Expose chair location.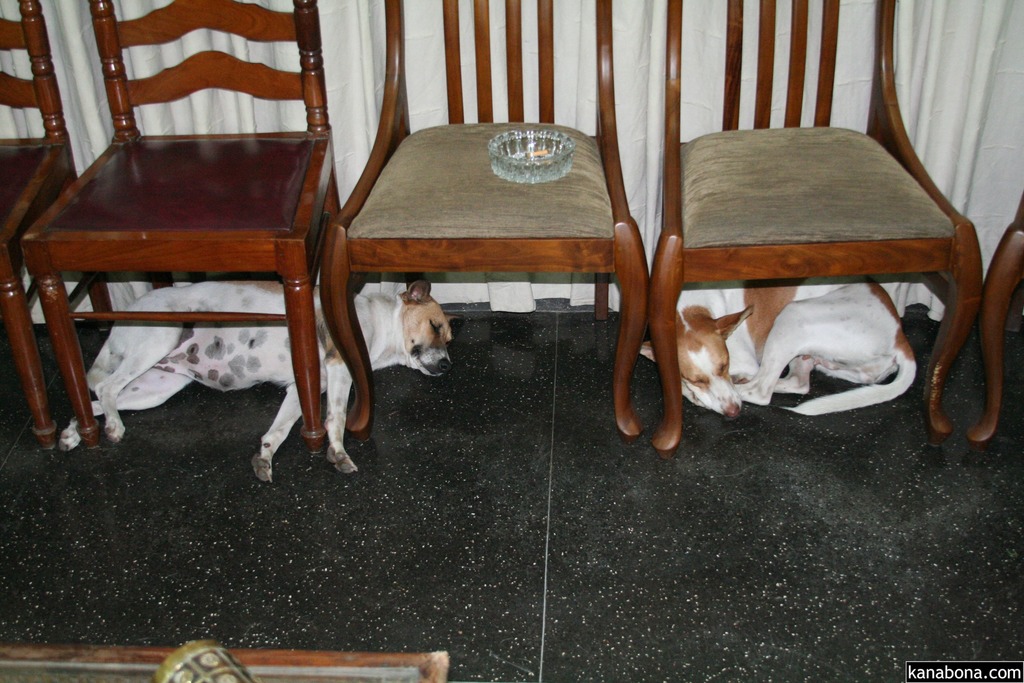
Exposed at [x1=16, y1=0, x2=369, y2=497].
